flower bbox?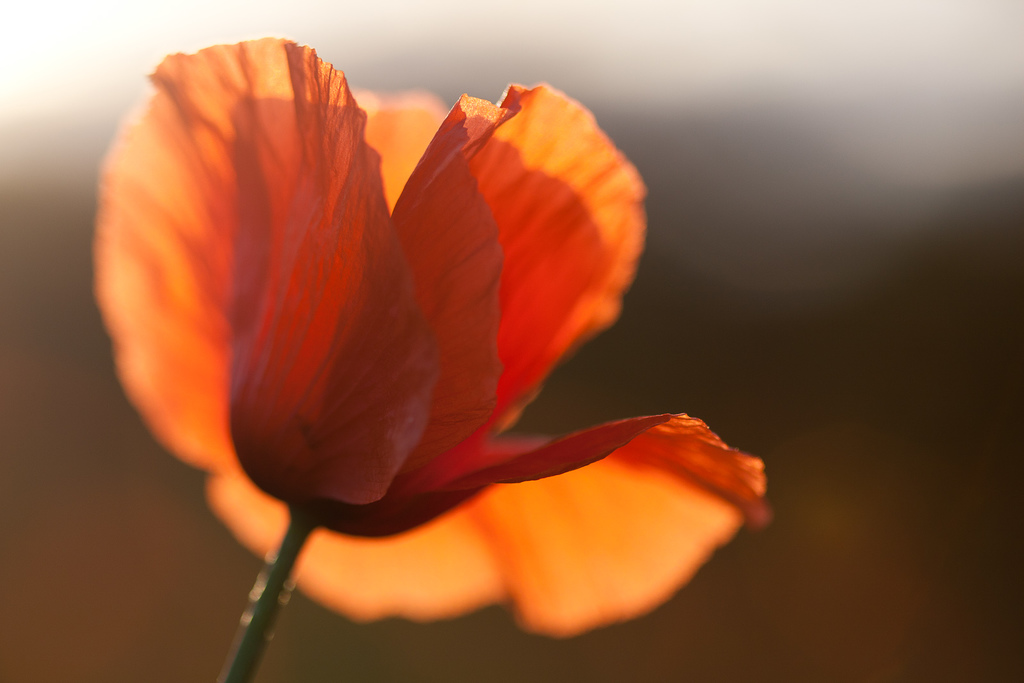
rect(90, 32, 772, 643)
